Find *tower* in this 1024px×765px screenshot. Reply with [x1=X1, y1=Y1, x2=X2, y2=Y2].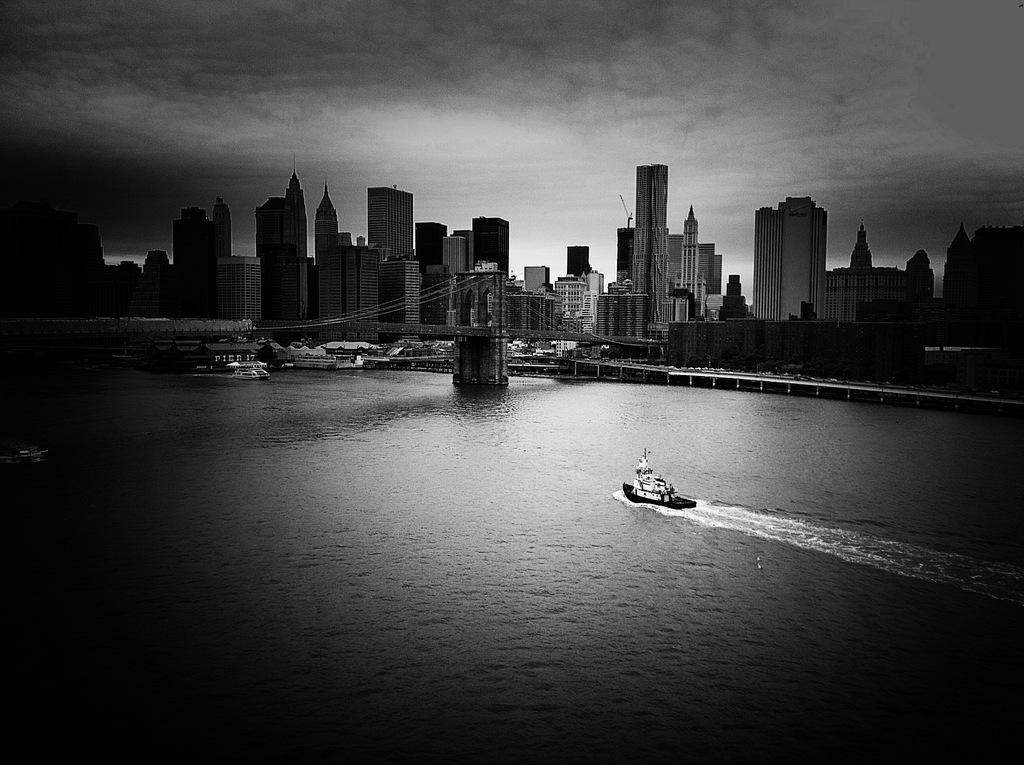
[x1=755, y1=197, x2=829, y2=322].
